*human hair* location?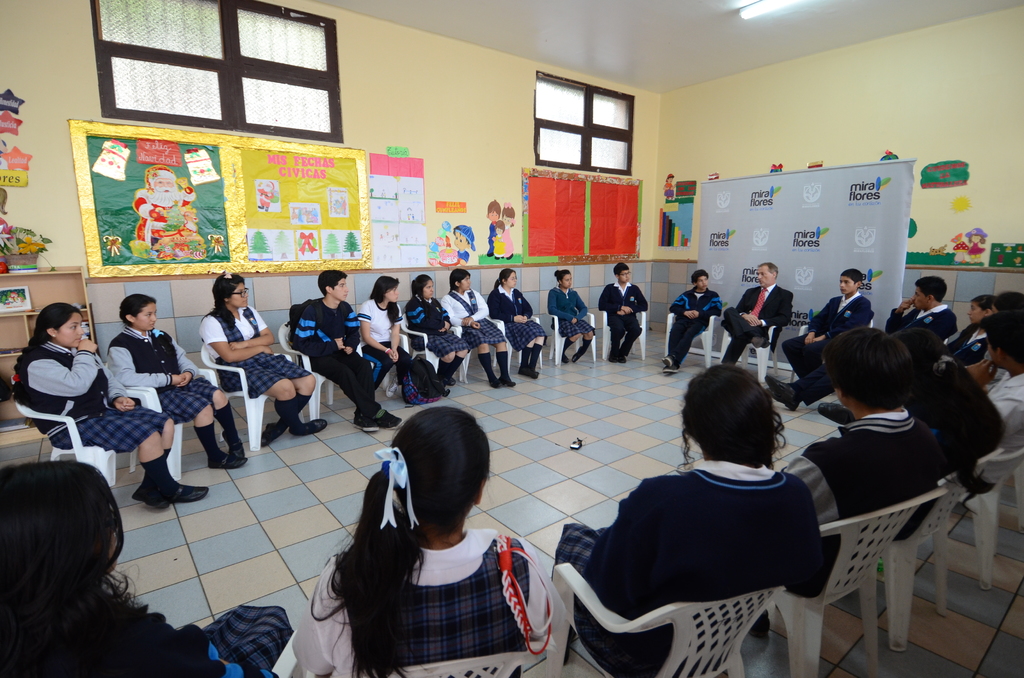
select_region(368, 275, 401, 303)
